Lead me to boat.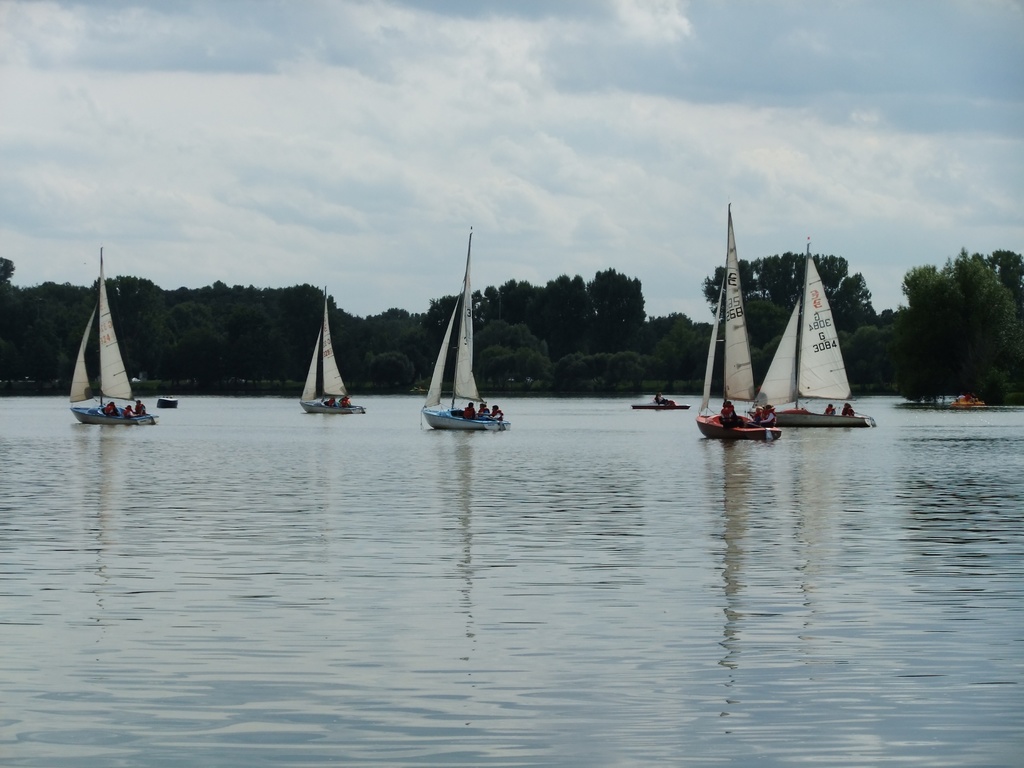
Lead to x1=52, y1=263, x2=153, y2=437.
